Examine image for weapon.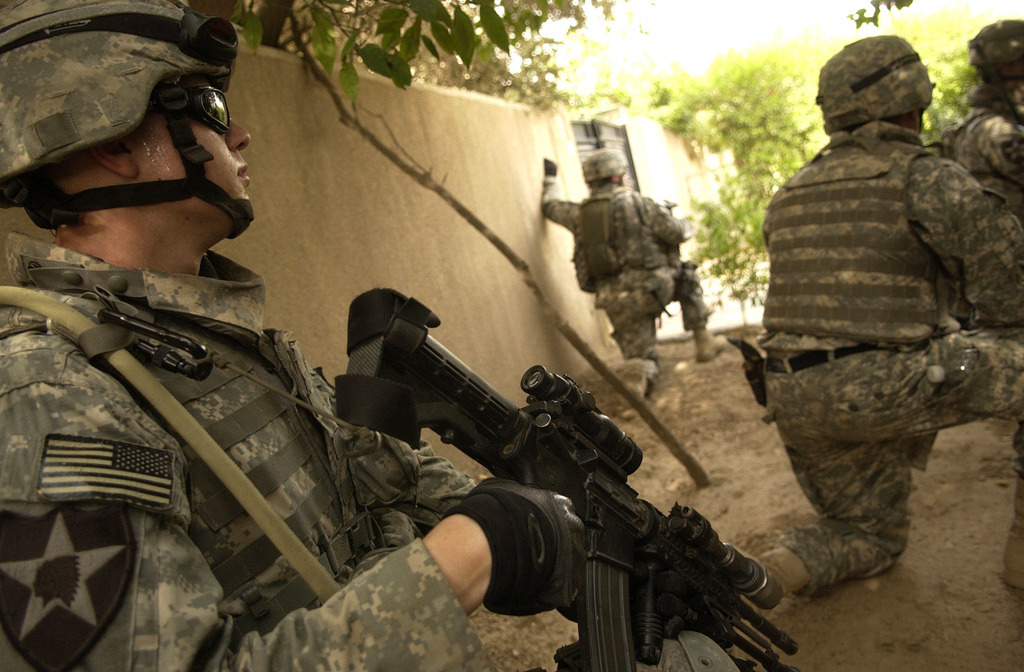
Examination result: (421, 328, 795, 663).
